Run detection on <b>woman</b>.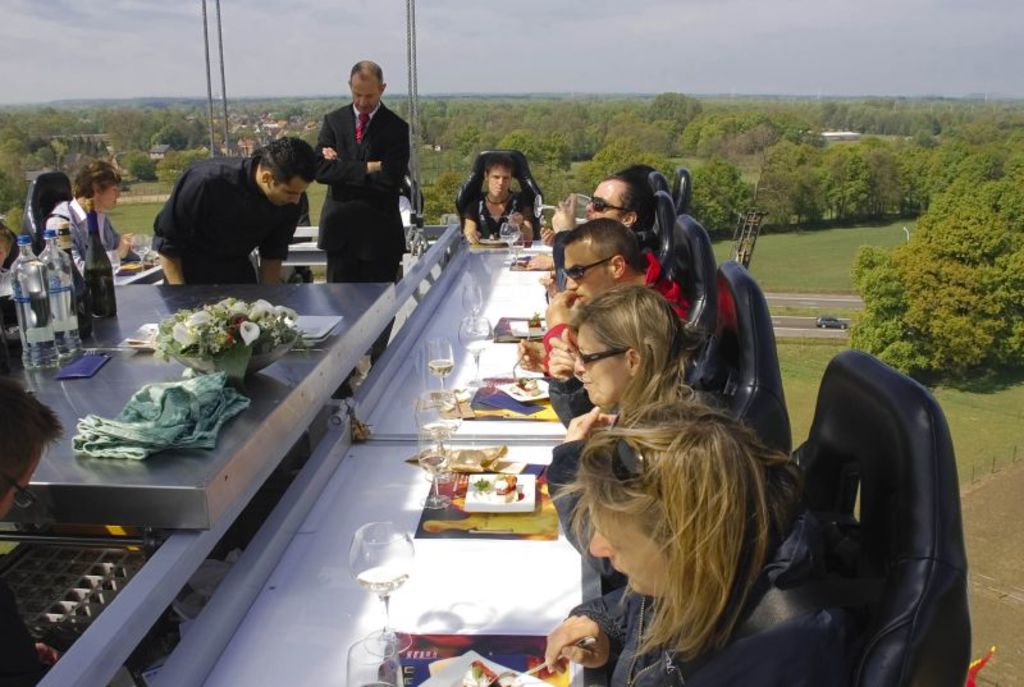
Result: [x1=50, y1=156, x2=138, y2=281].
